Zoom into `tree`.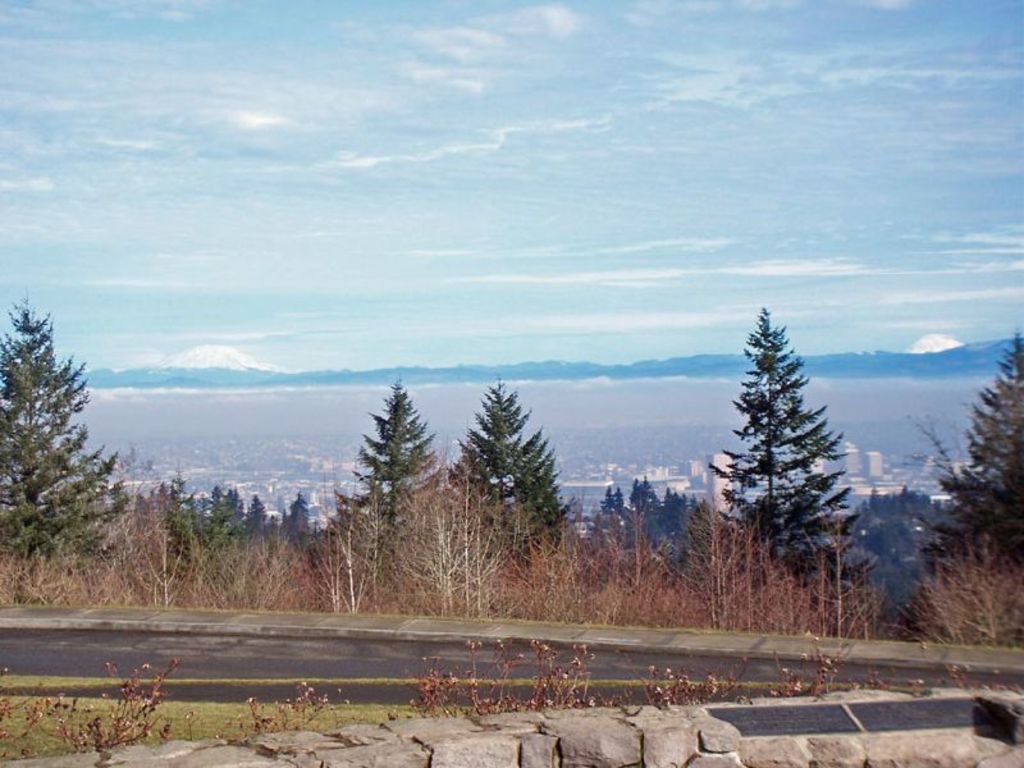
Zoom target: rect(490, 500, 726, 618).
